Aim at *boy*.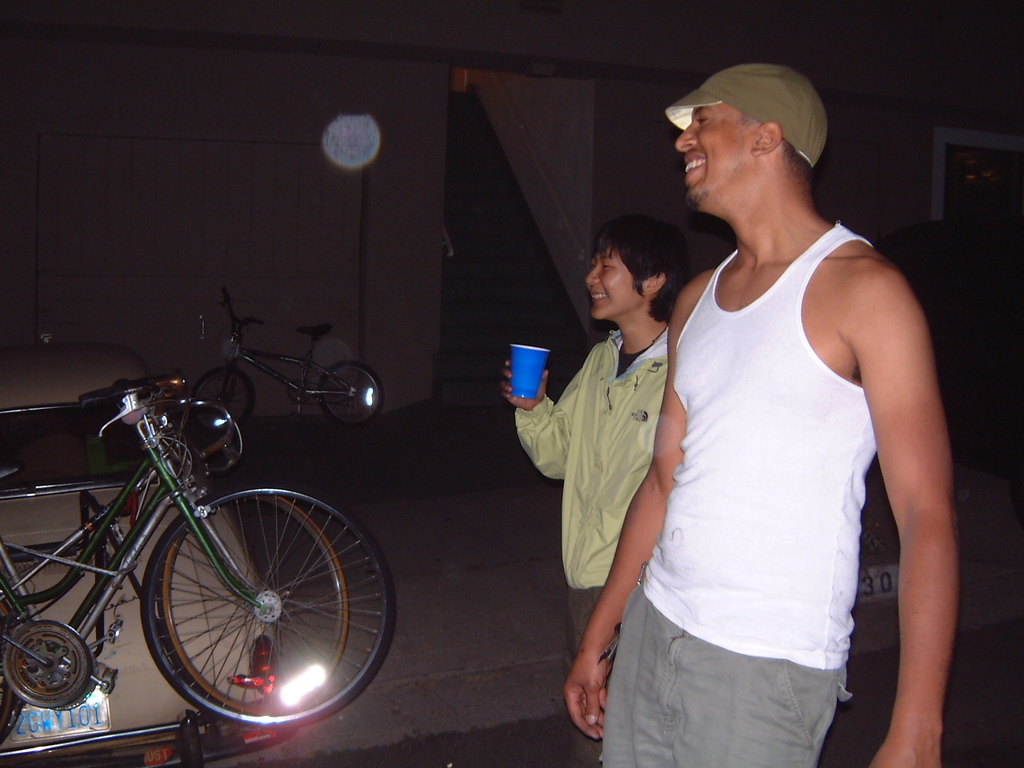
Aimed at select_region(502, 213, 698, 746).
